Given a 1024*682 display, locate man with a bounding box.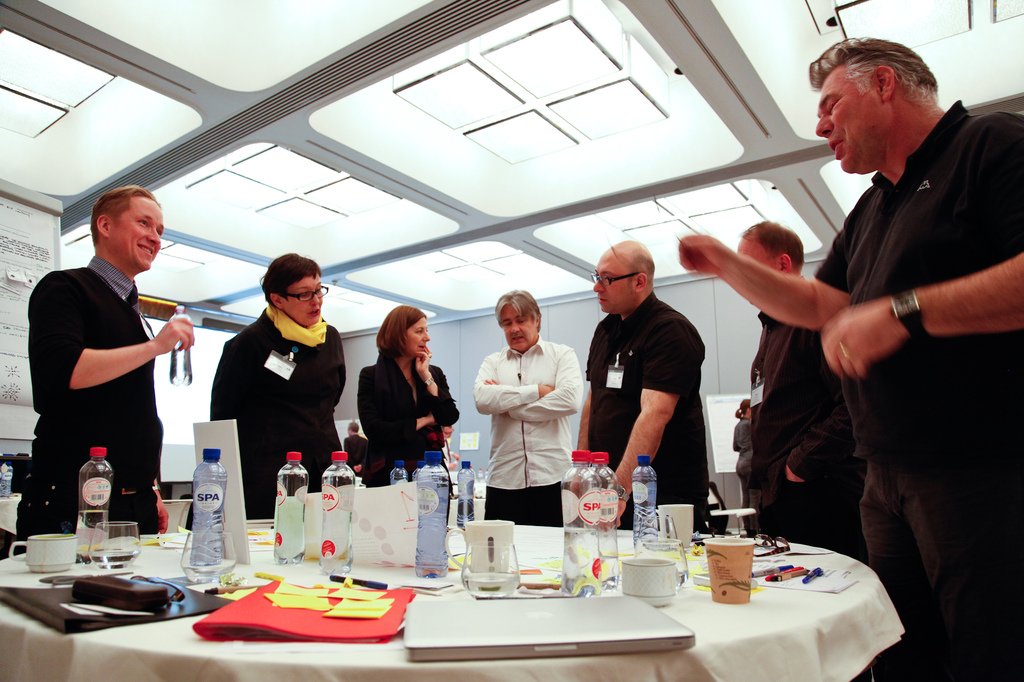
Located: l=22, t=185, r=193, b=540.
